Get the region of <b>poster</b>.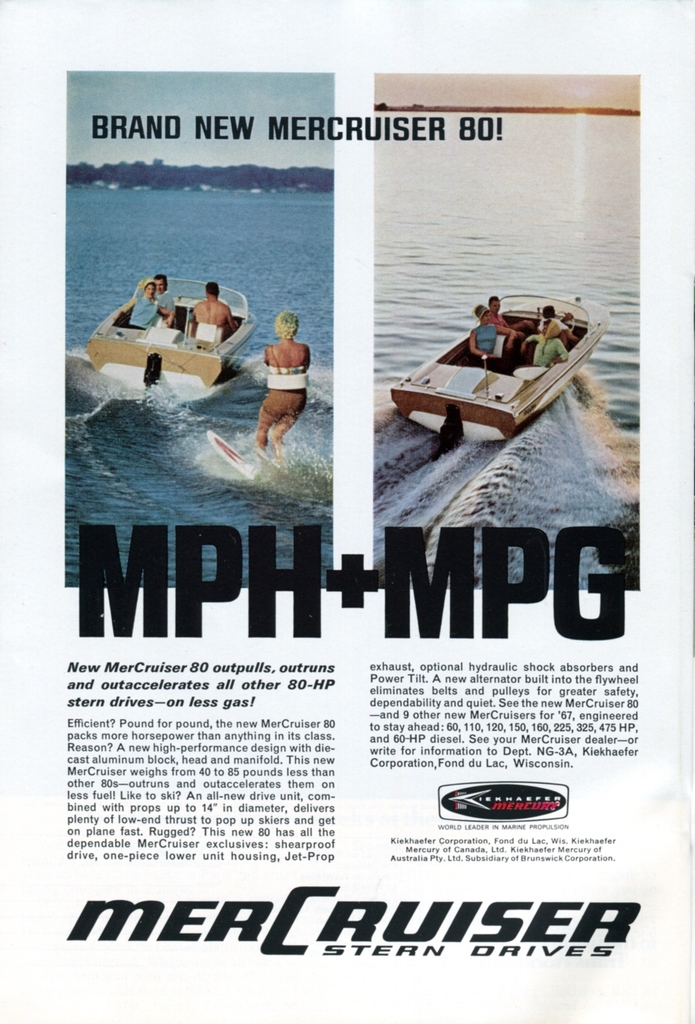
x1=0, y1=0, x2=694, y2=1023.
